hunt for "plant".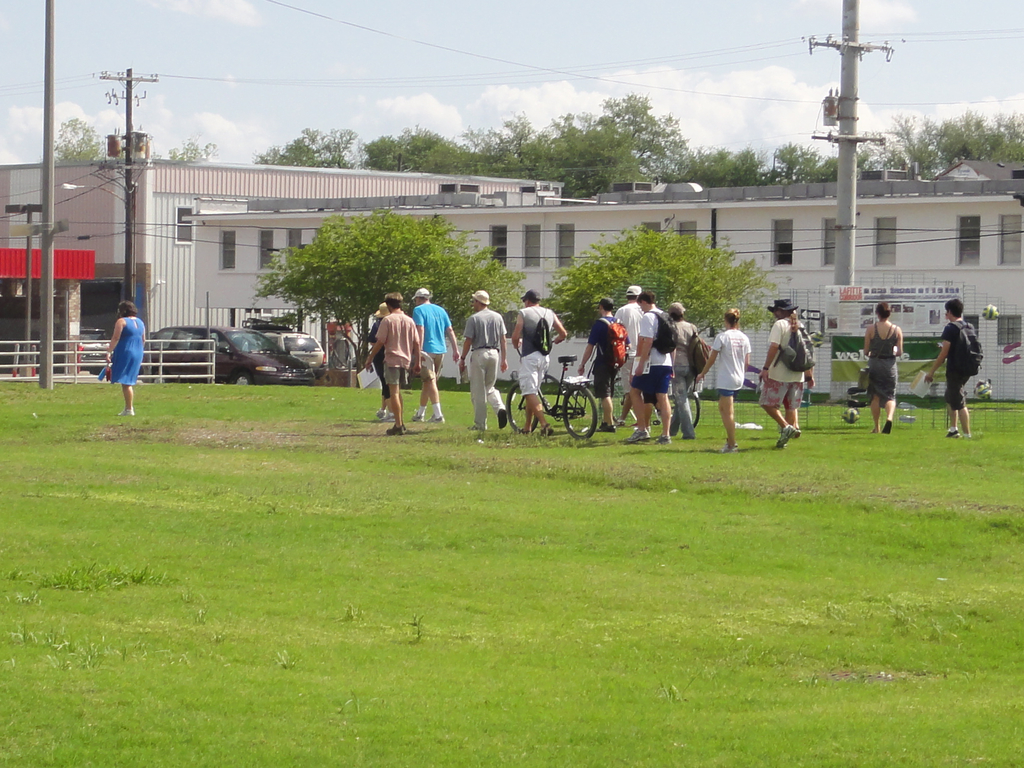
Hunted down at {"x1": 541, "y1": 219, "x2": 780, "y2": 341}.
